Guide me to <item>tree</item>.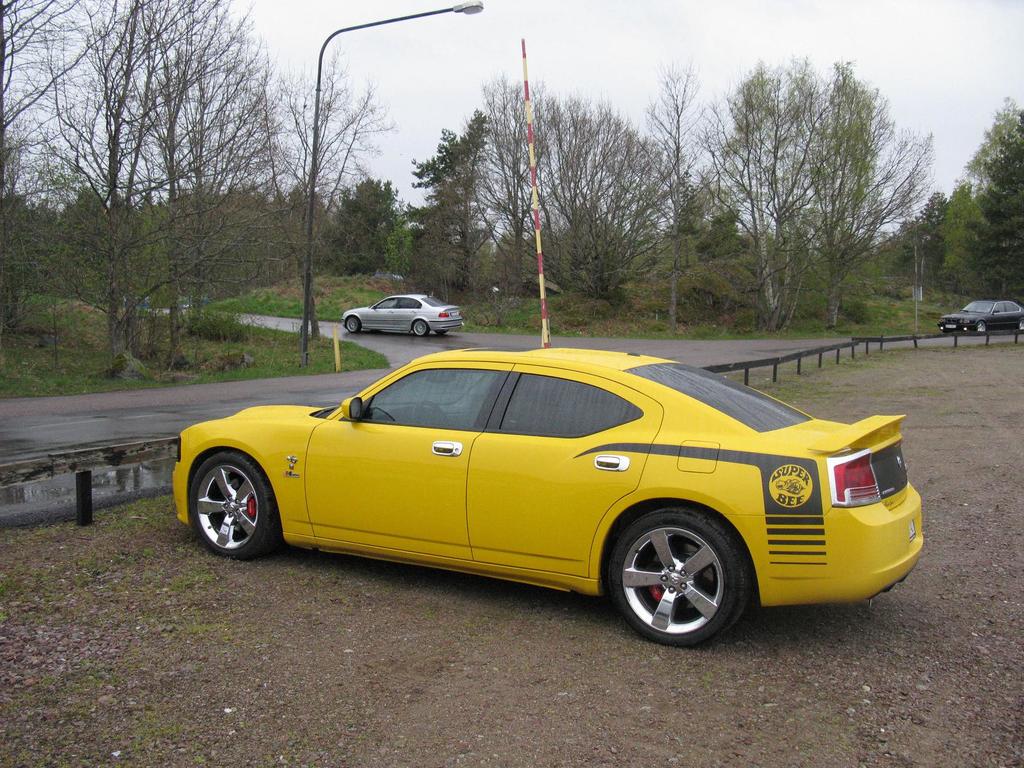
Guidance: {"left": 919, "top": 193, "right": 941, "bottom": 222}.
